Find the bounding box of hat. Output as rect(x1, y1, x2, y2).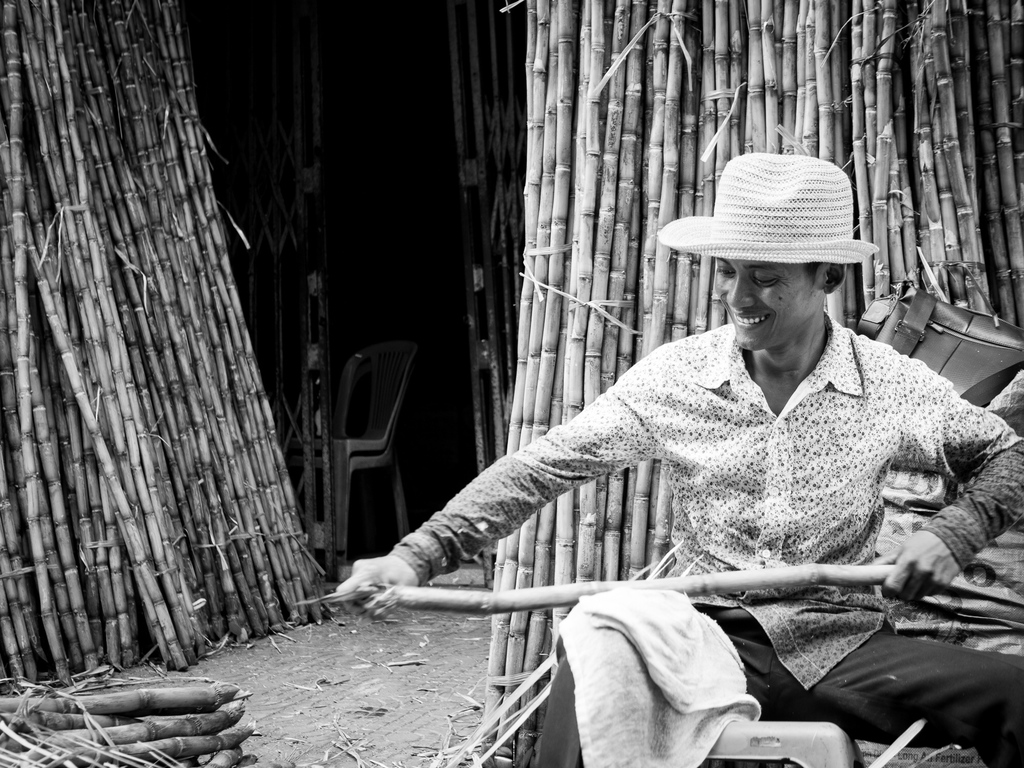
rect(655, 152, 882, 262).
